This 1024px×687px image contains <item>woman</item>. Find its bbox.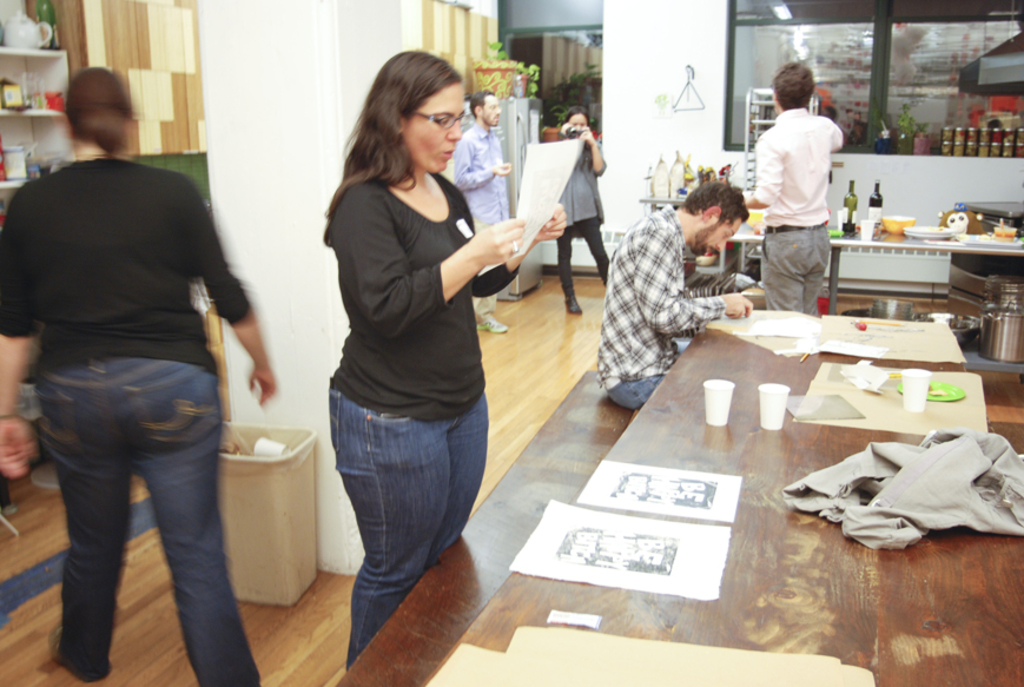
{"left": 0, "top": 65, "right": 273, "bottom": 686}.
